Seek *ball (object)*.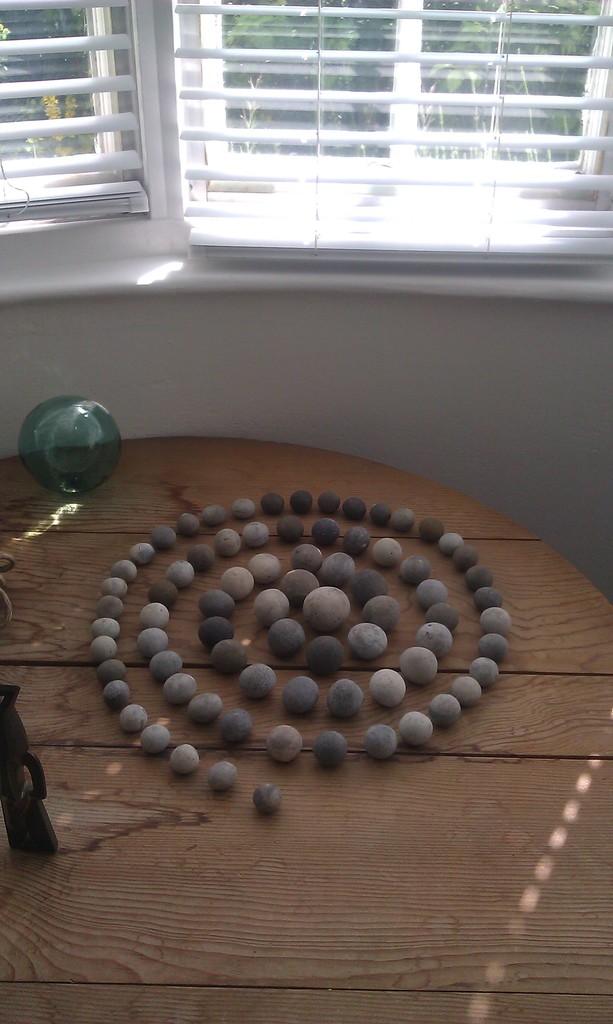
{"left": 147, "top": 650, "right": 184, "bottom": 686}.
